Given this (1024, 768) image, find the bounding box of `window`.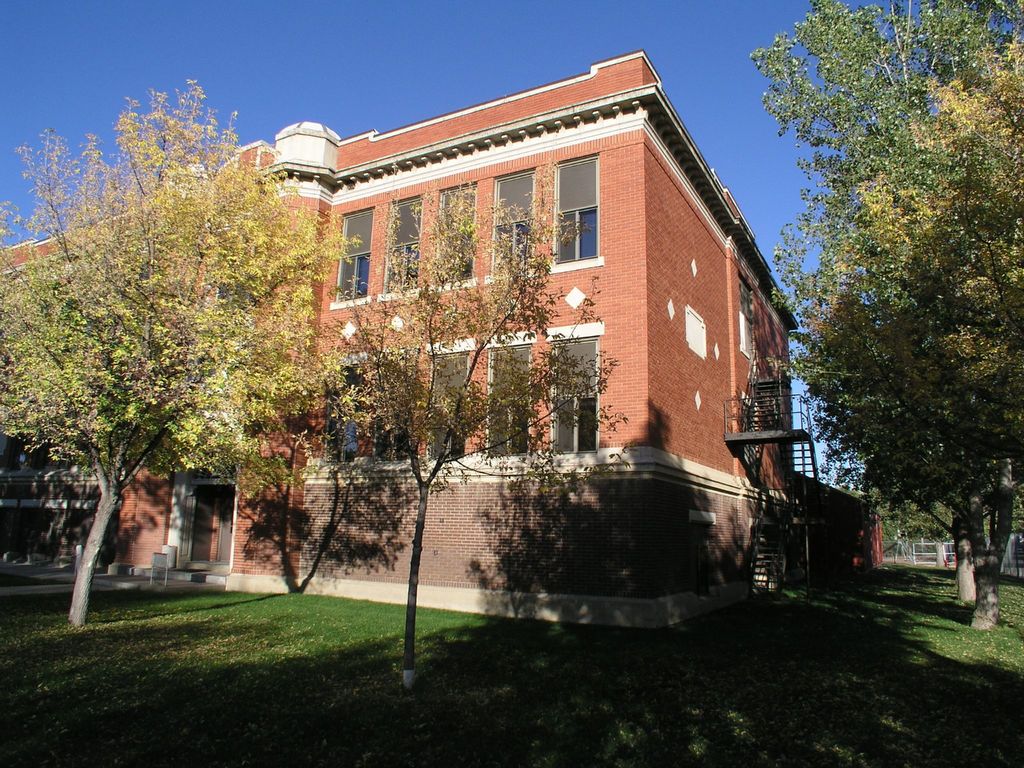
{"x1": 482, "y1": 332, "x2": 538, "y2": 464}.
